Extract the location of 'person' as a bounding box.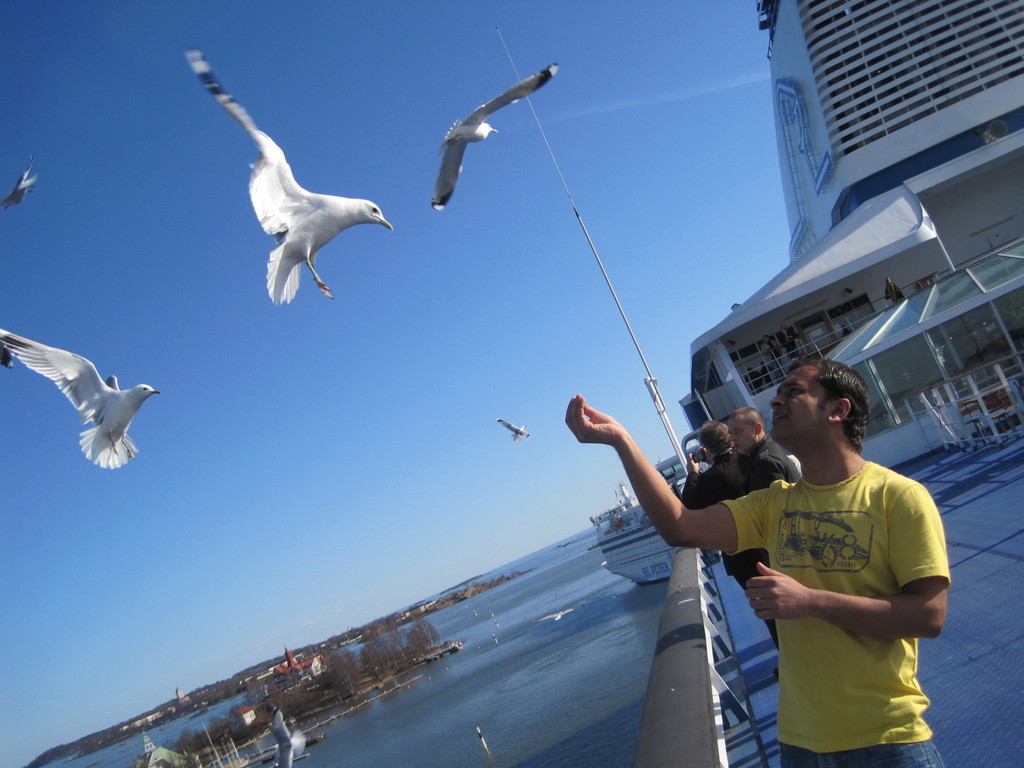
(left=736, top=410, right=801, bottom=499).
